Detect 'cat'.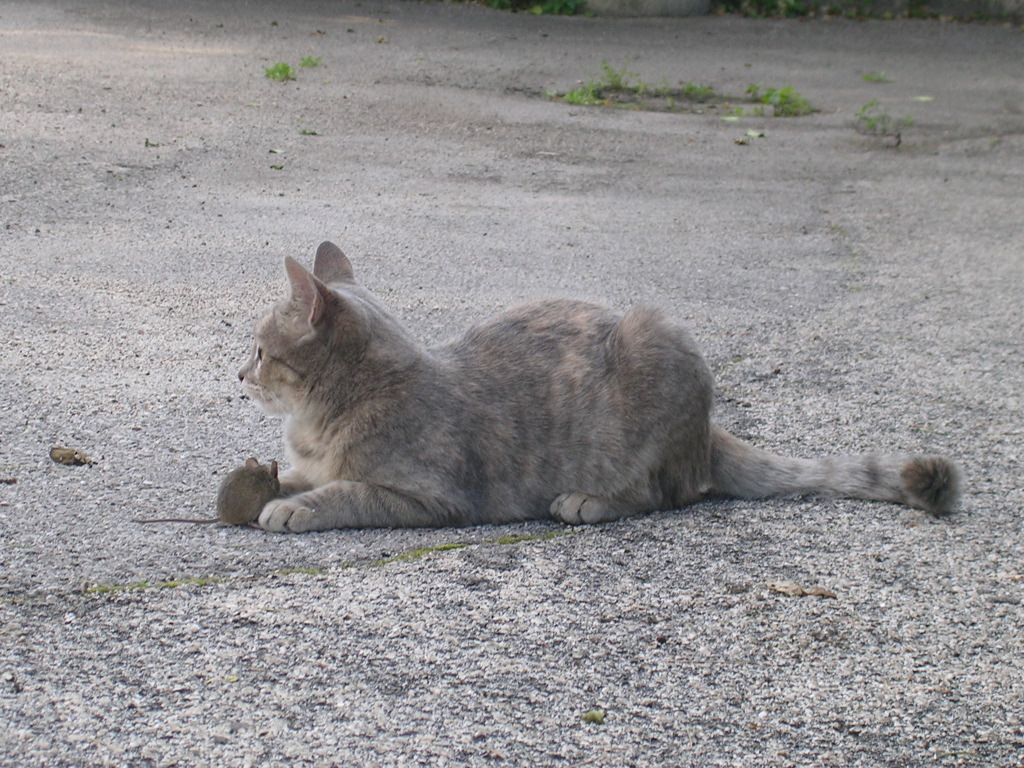
Detected at <box>230,233,969,540</box>.
